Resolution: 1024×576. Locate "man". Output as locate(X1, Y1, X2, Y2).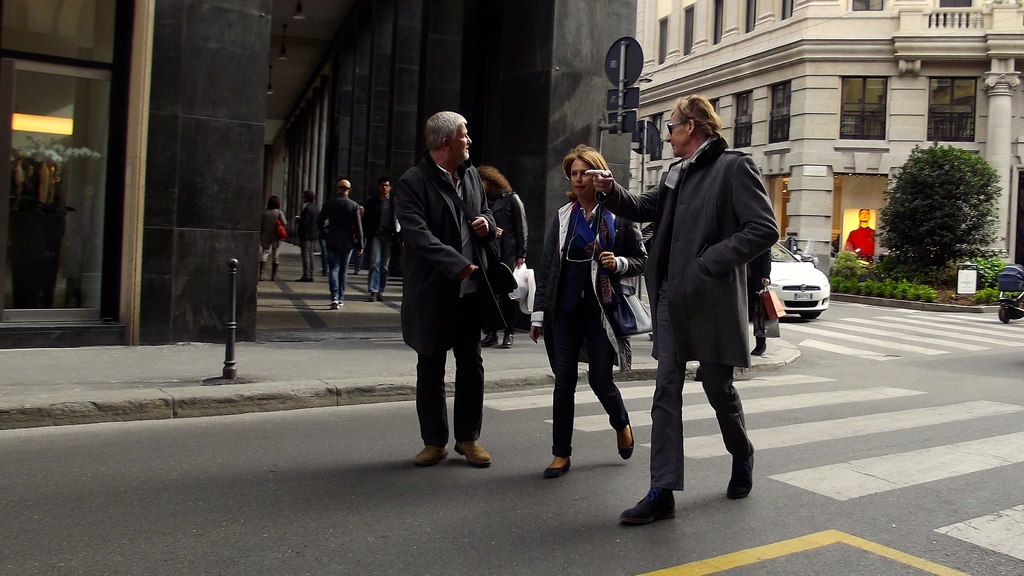
locate(378, 99, 529, 478).
